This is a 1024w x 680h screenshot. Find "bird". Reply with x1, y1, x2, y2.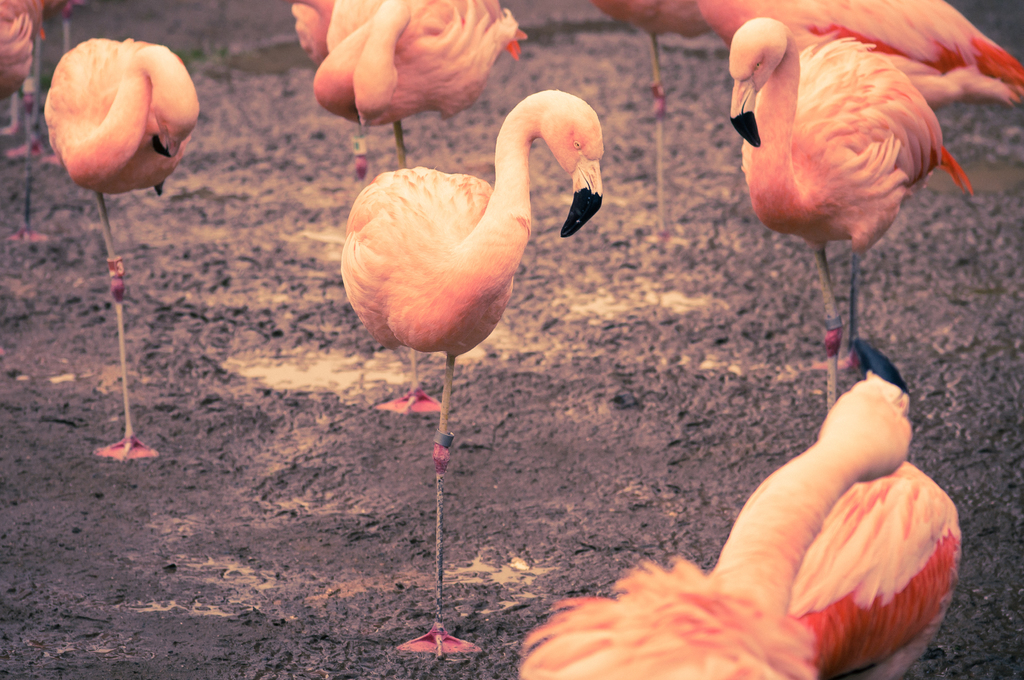
495, 371, 963, 679.
